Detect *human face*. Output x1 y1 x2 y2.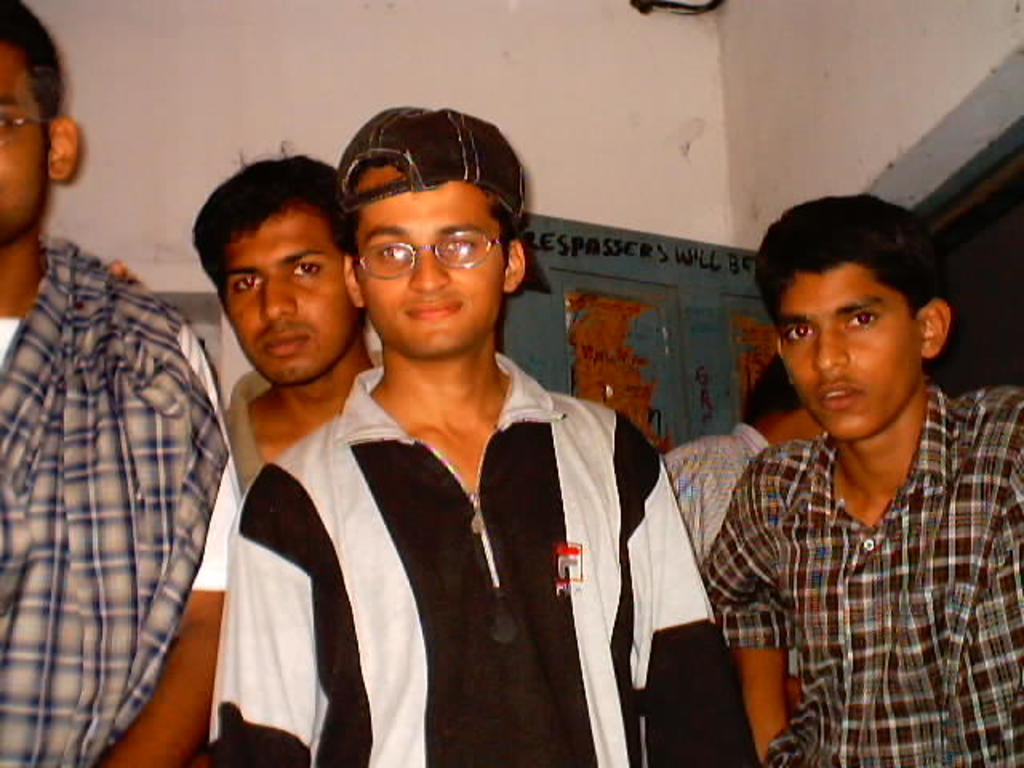
362 179 507 355.
